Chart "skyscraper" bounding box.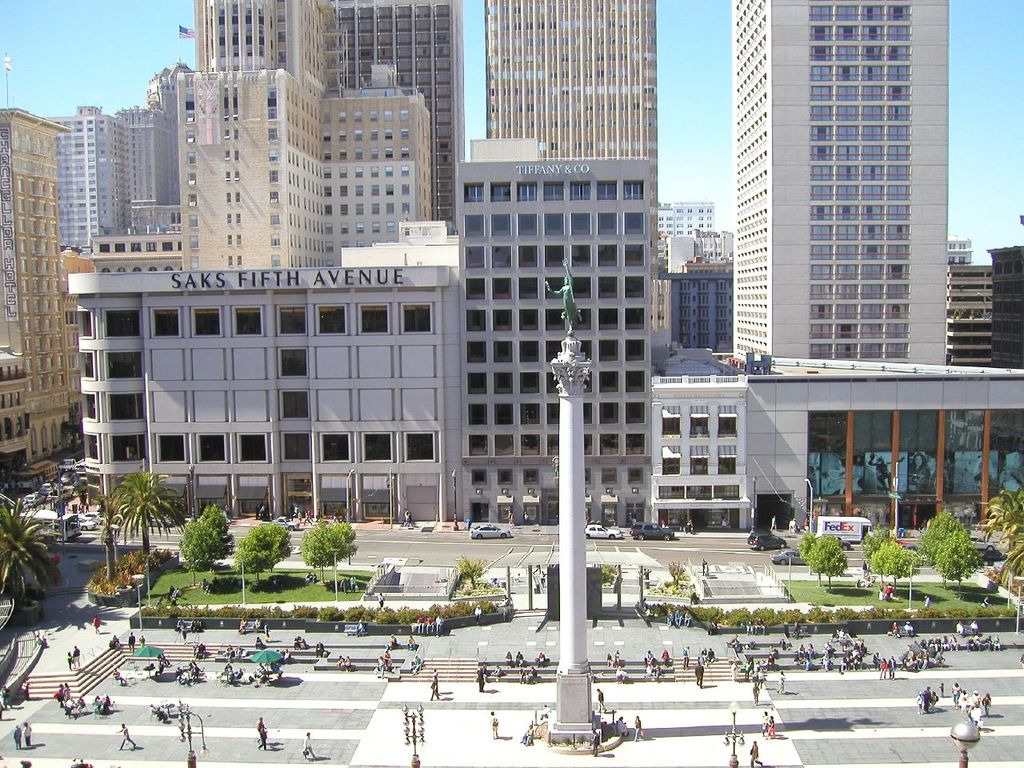
Charted: l=463, t=138, r=656, b=536.
